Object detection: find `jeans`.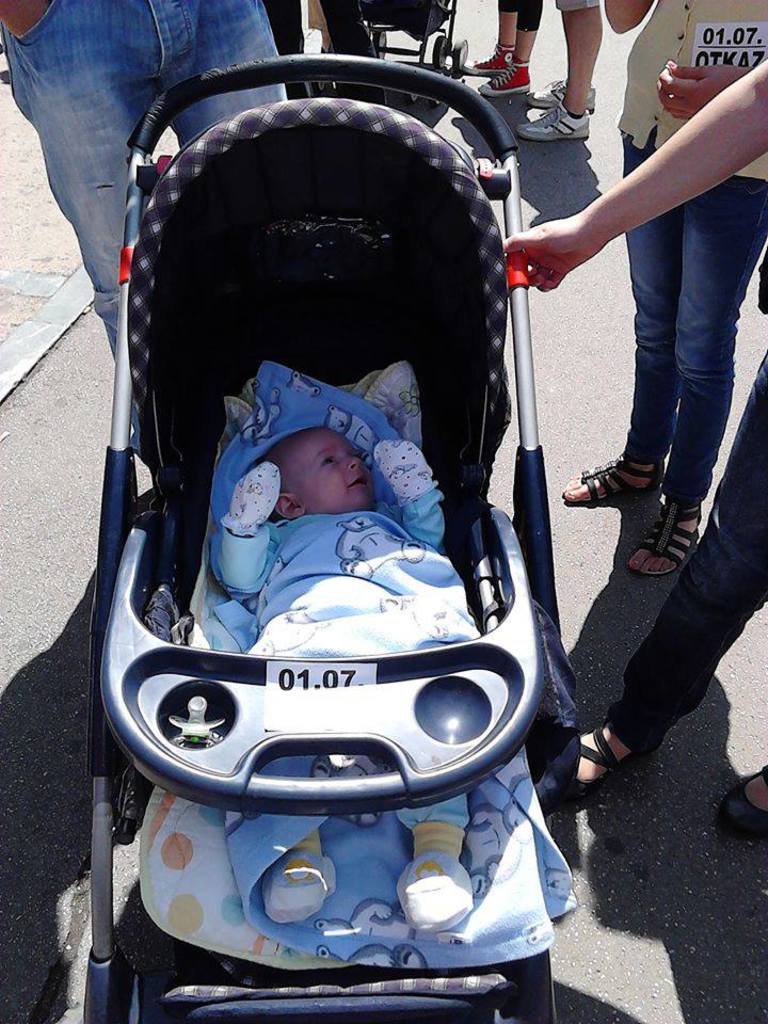
0/0/281/366.
